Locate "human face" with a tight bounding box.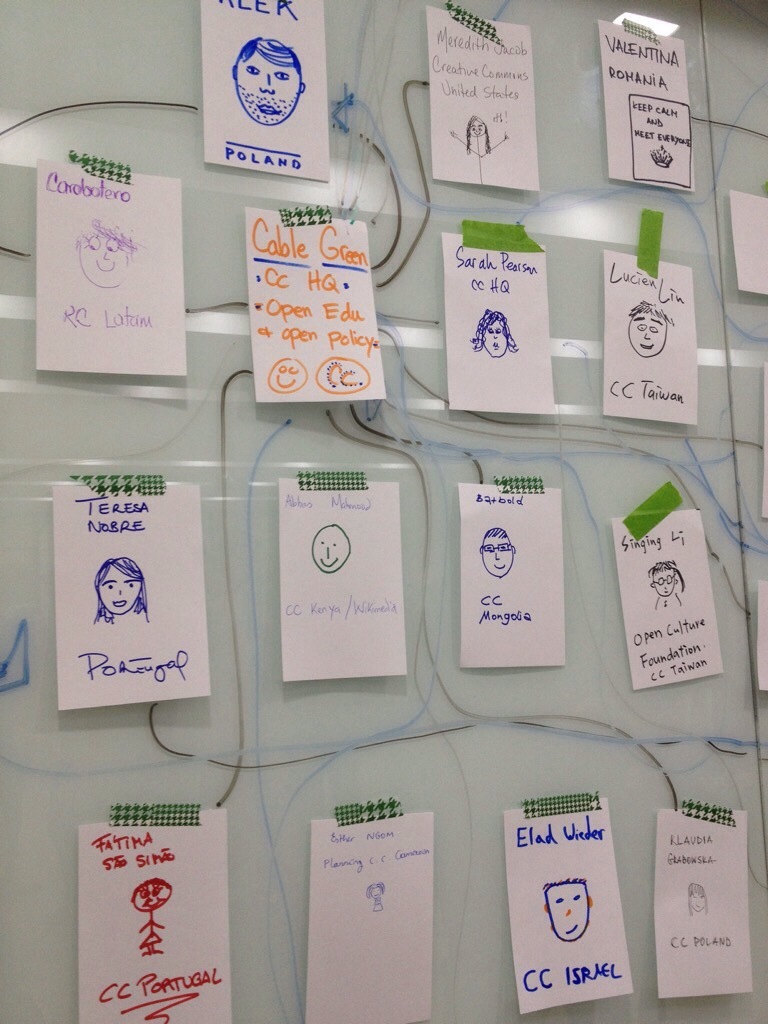
rect(76, 230, 135, 285).
